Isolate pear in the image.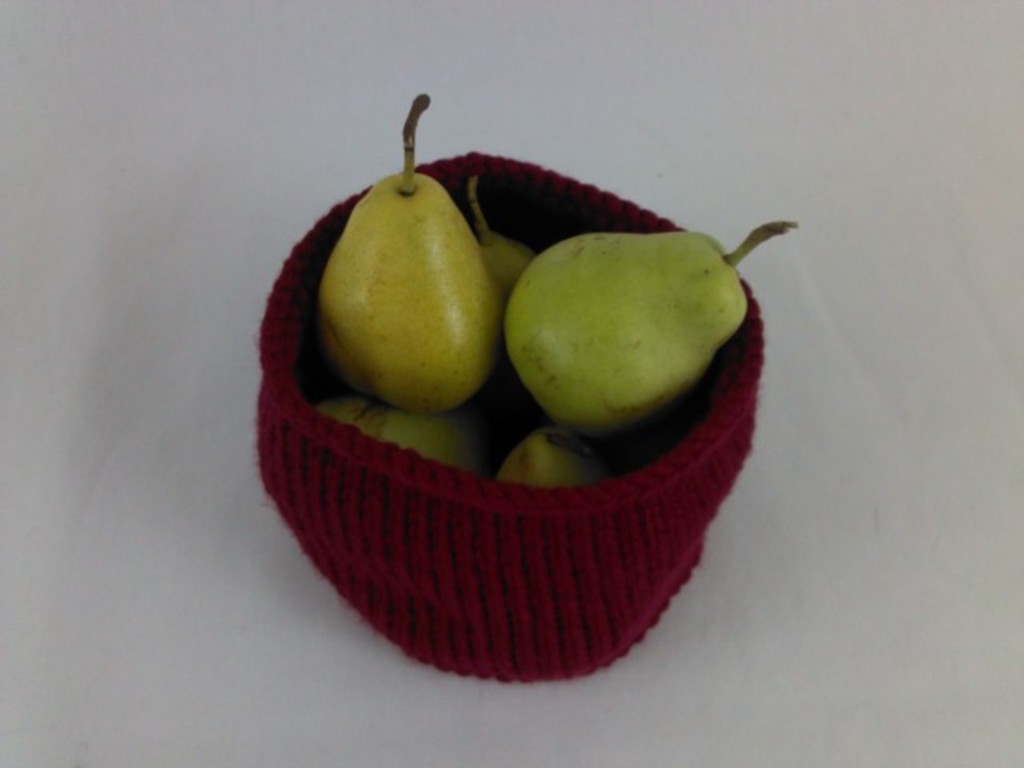
Isolated region: (left=504, top=229, right=747, bottom=445).
